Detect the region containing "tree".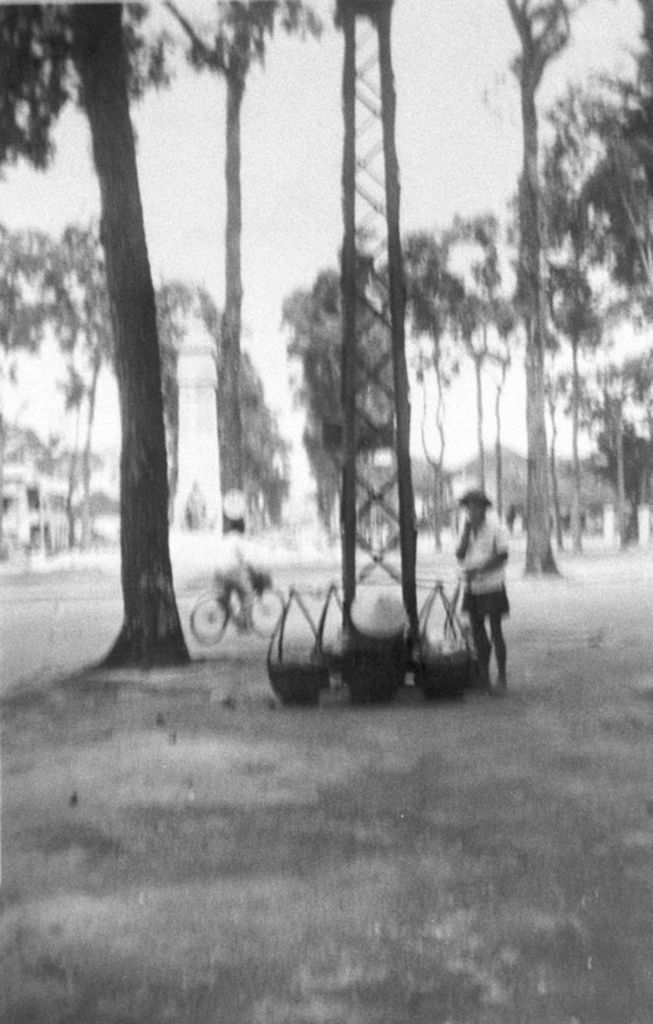
158,0,316,530.
